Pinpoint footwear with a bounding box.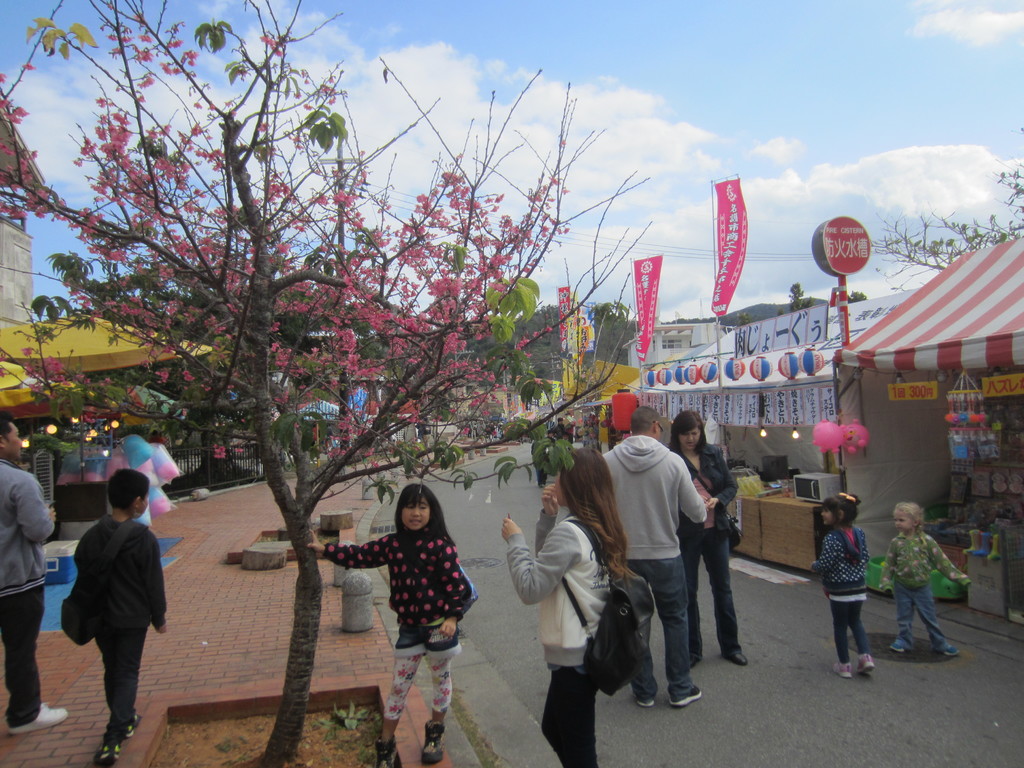
select_region(636, 684, 660, 708).
